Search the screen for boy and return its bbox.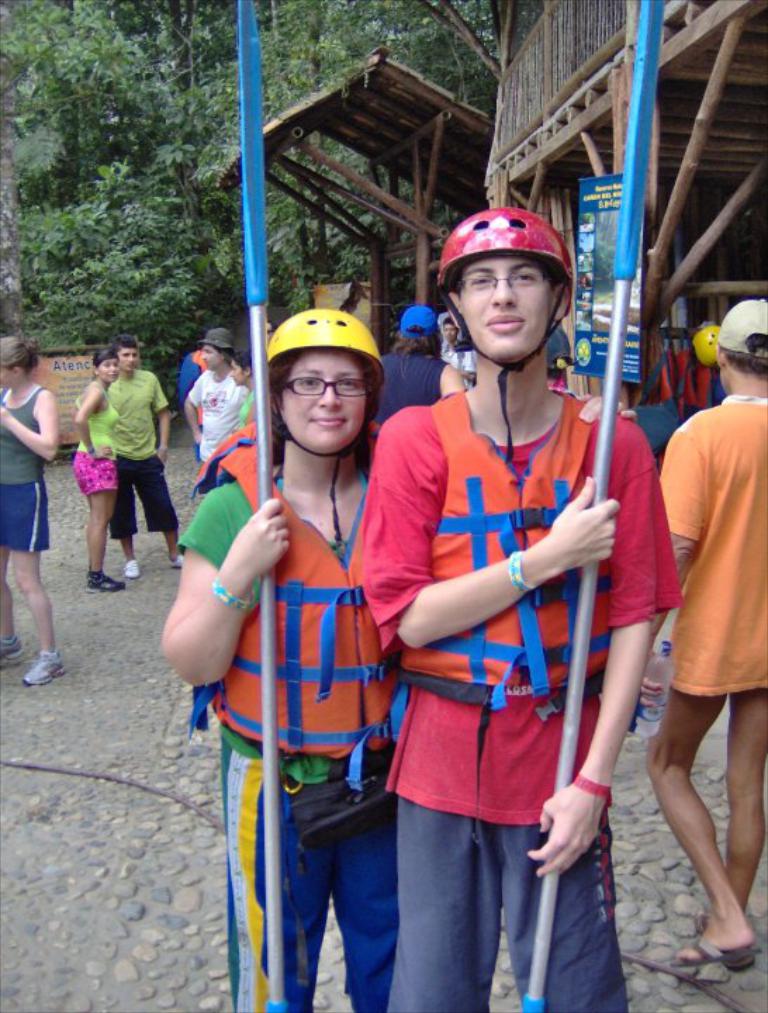
Found: 107, 331, 183, 585.
